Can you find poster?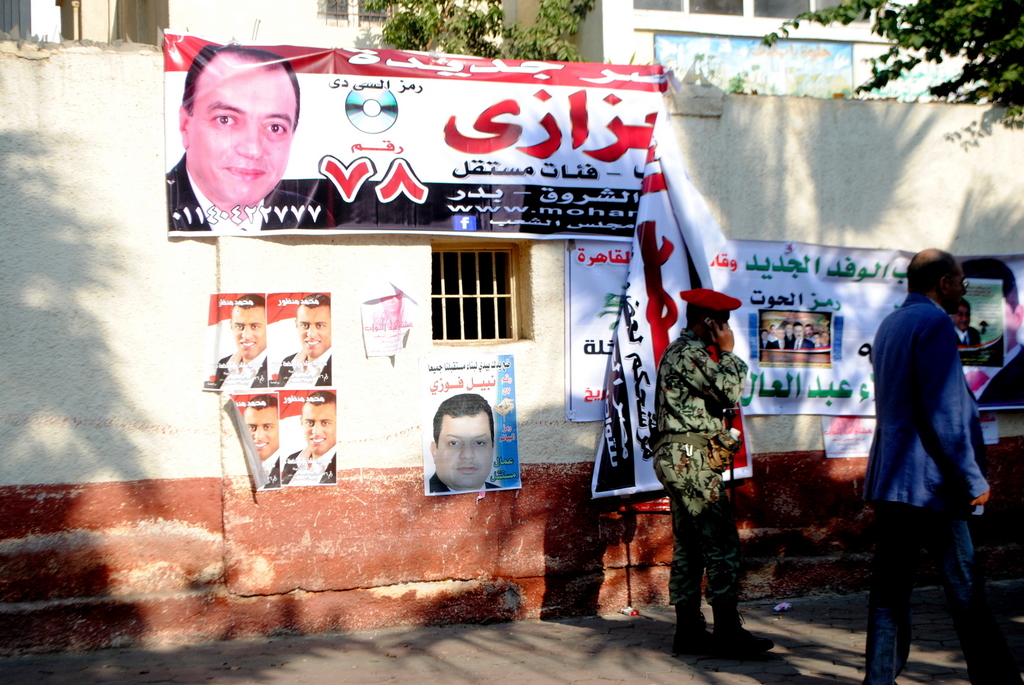
Yes, bounding box: (947,255,1023,408).
